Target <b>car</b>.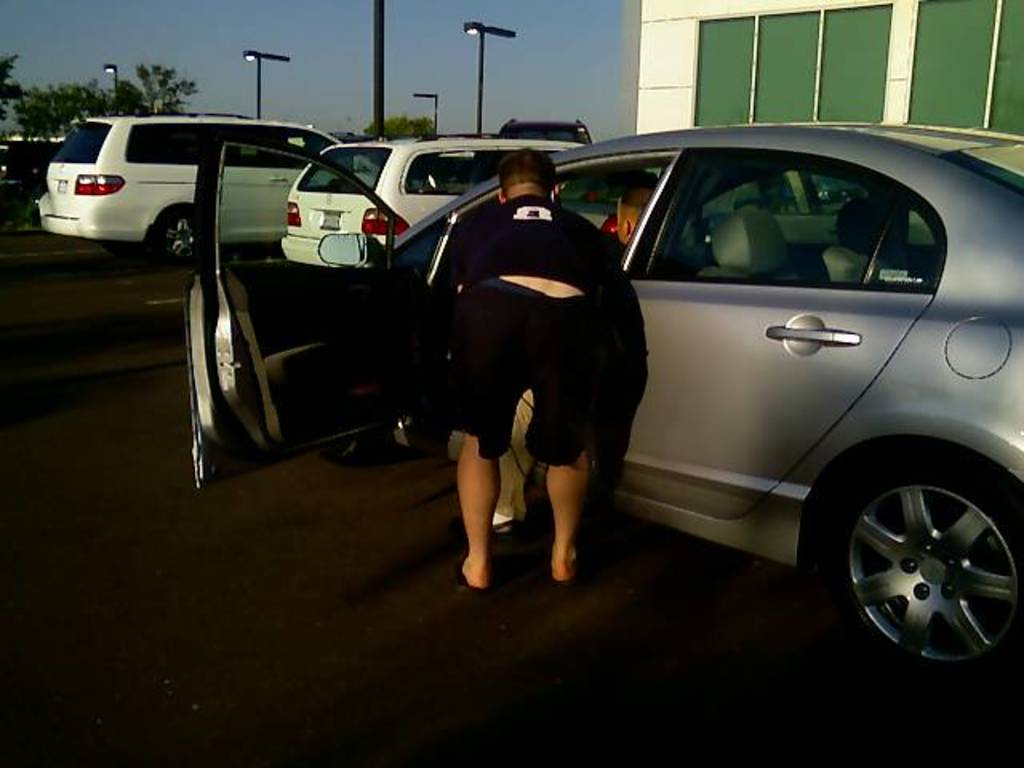
Target region: l=184, t=120, r=1022, b=702.
